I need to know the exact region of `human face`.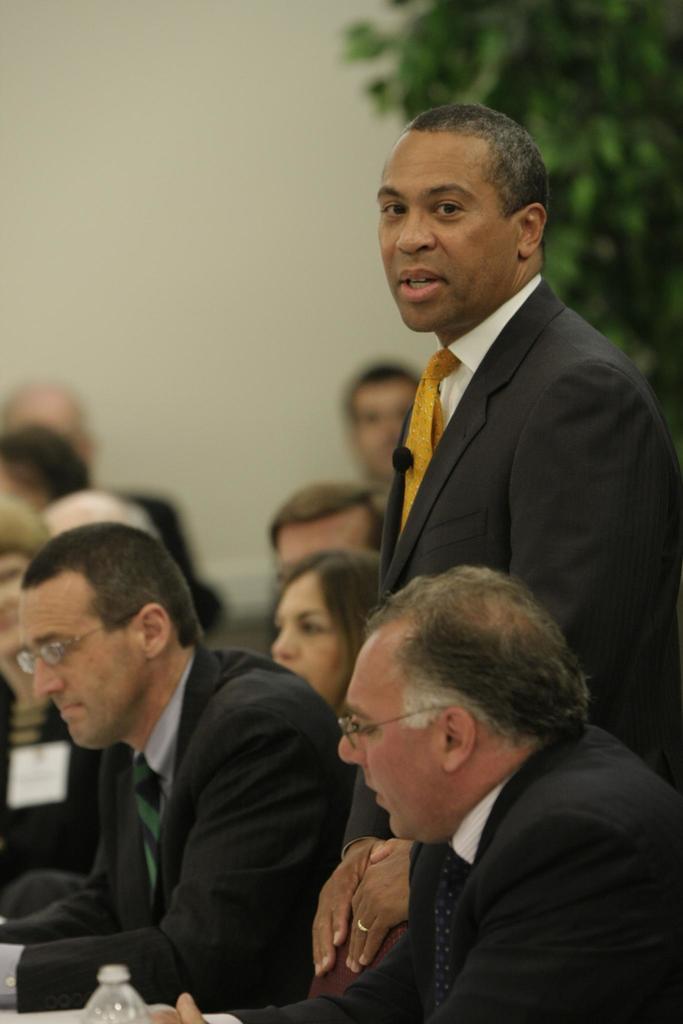
Region: box(275, 575, 352, 699).
